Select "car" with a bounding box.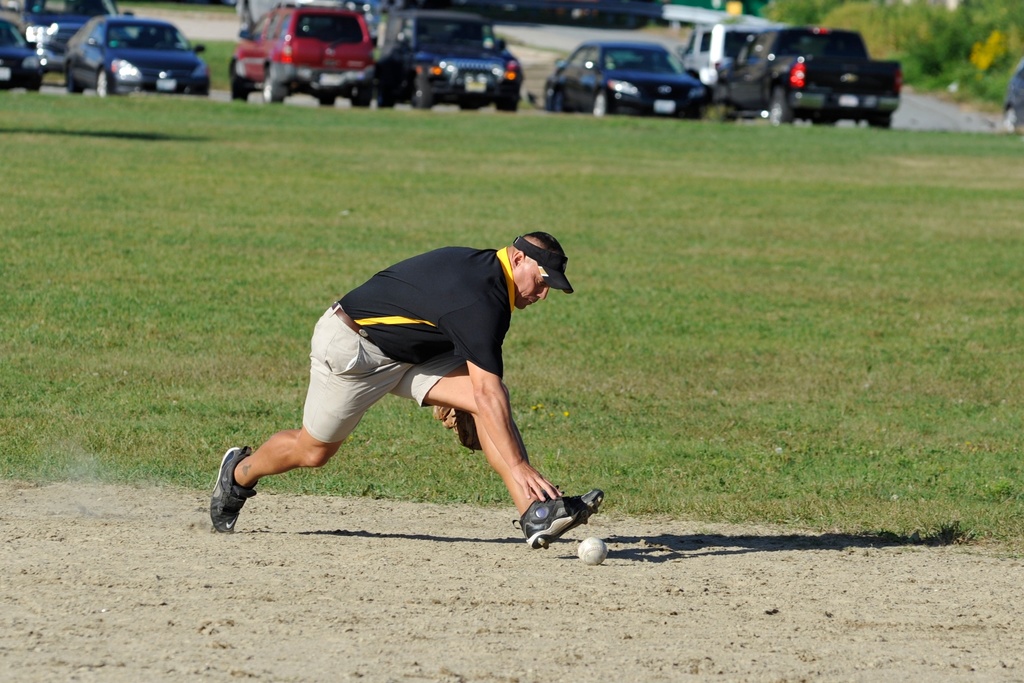
{"left": 0, "top": 12, "right": 43, "bottom": 84}.
